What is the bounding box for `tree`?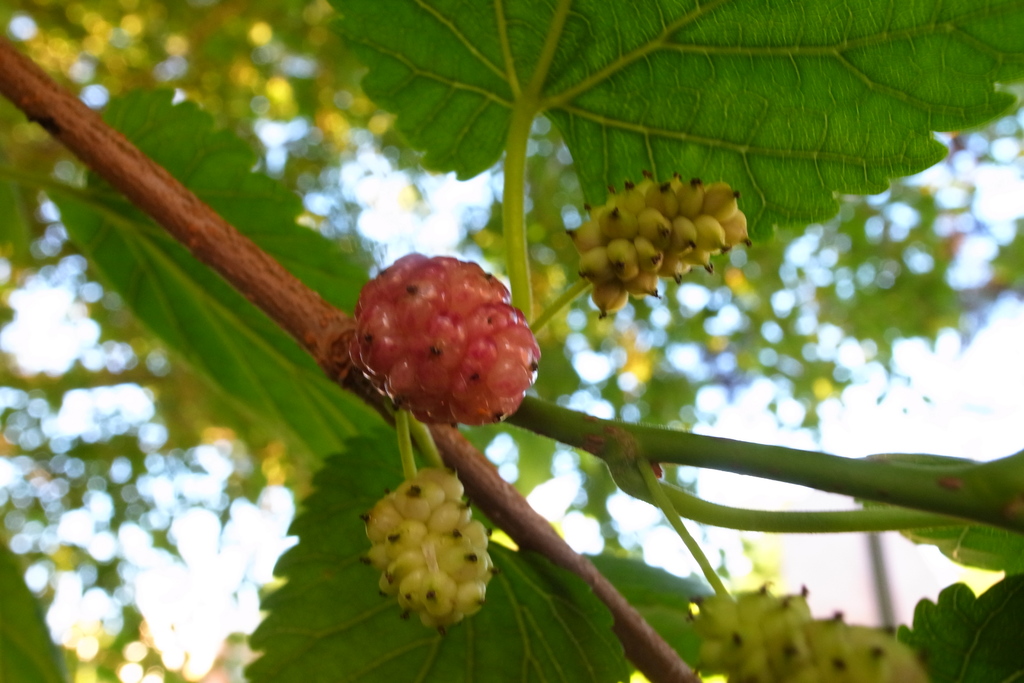
crop(0, 0, 1018, 682).
